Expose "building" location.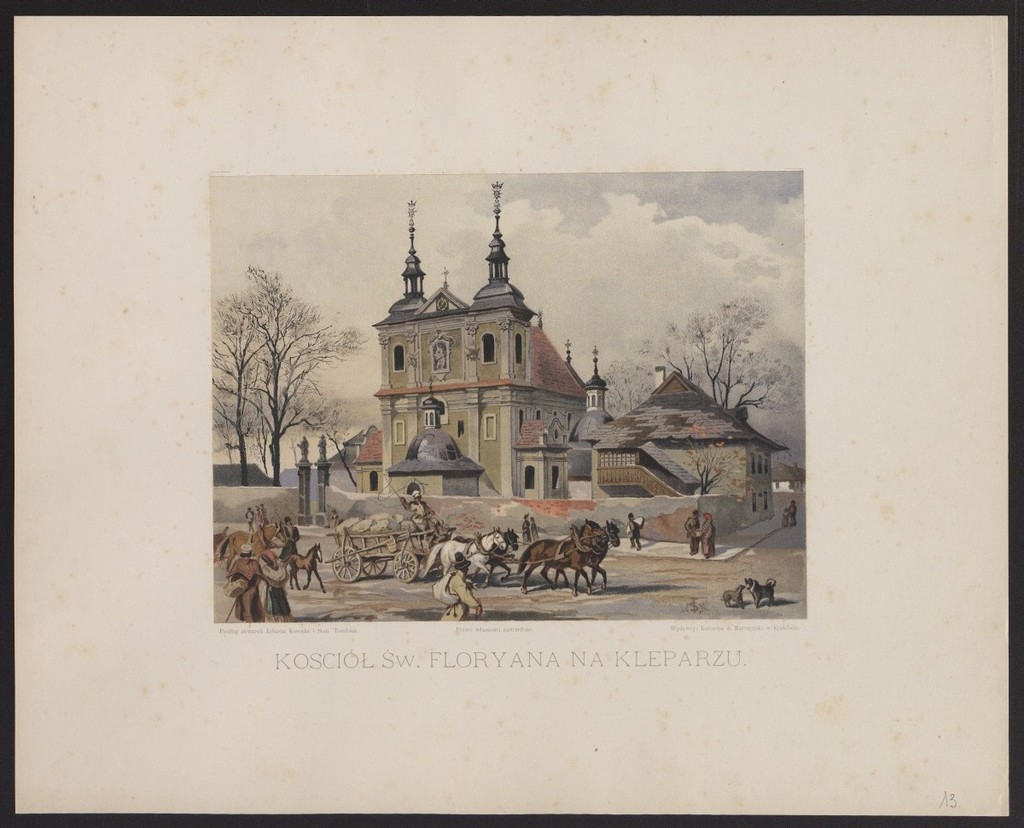
Exposed at {"x1": 593, "y1": 362, "x2": 791, "y2": 523}.
